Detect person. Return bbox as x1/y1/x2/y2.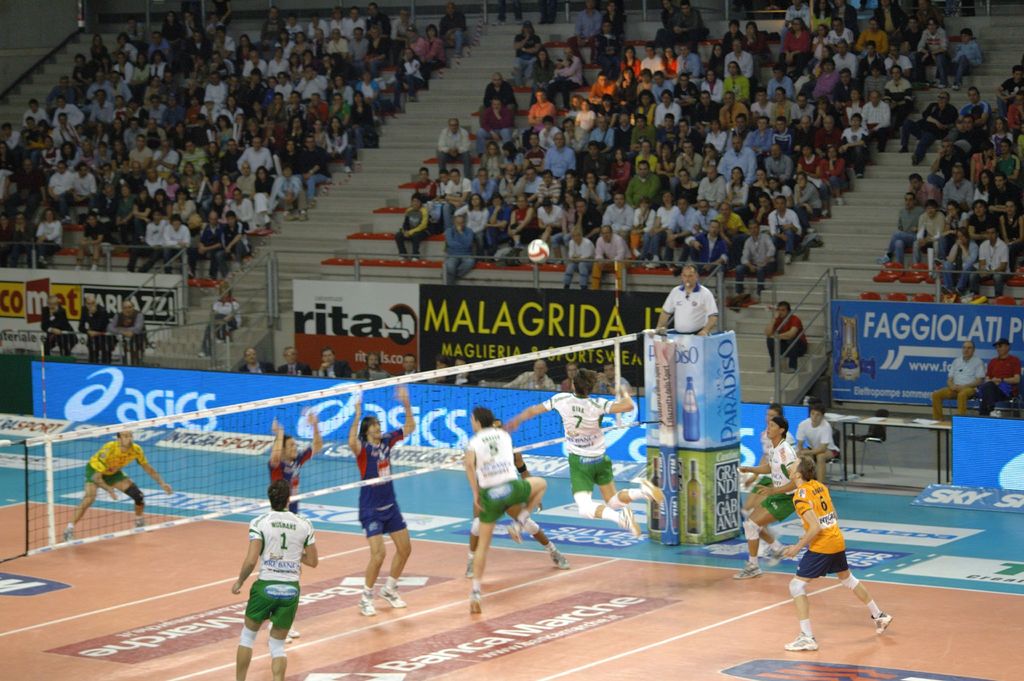
462/406/546/615.
